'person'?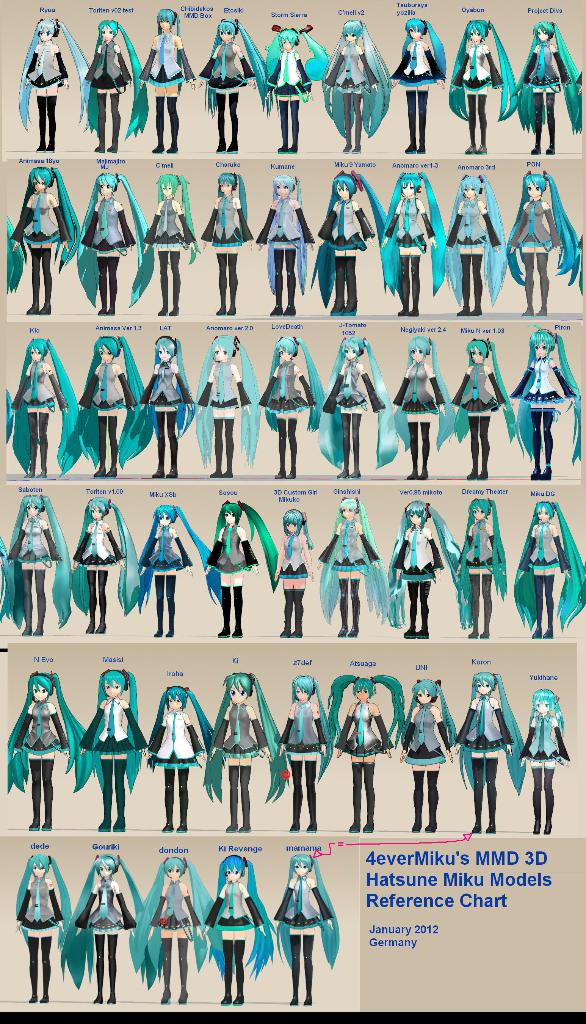
region(72, 858, 143, 1004)
